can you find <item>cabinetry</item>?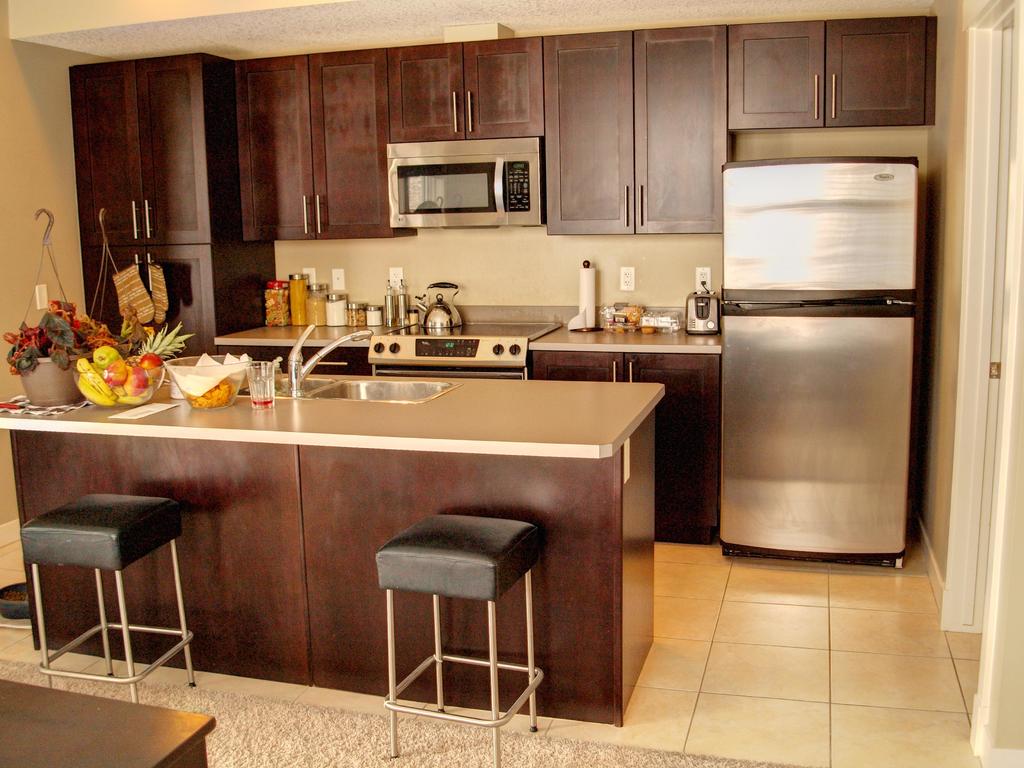
Yes, bounding box: 543/34/742/227.
